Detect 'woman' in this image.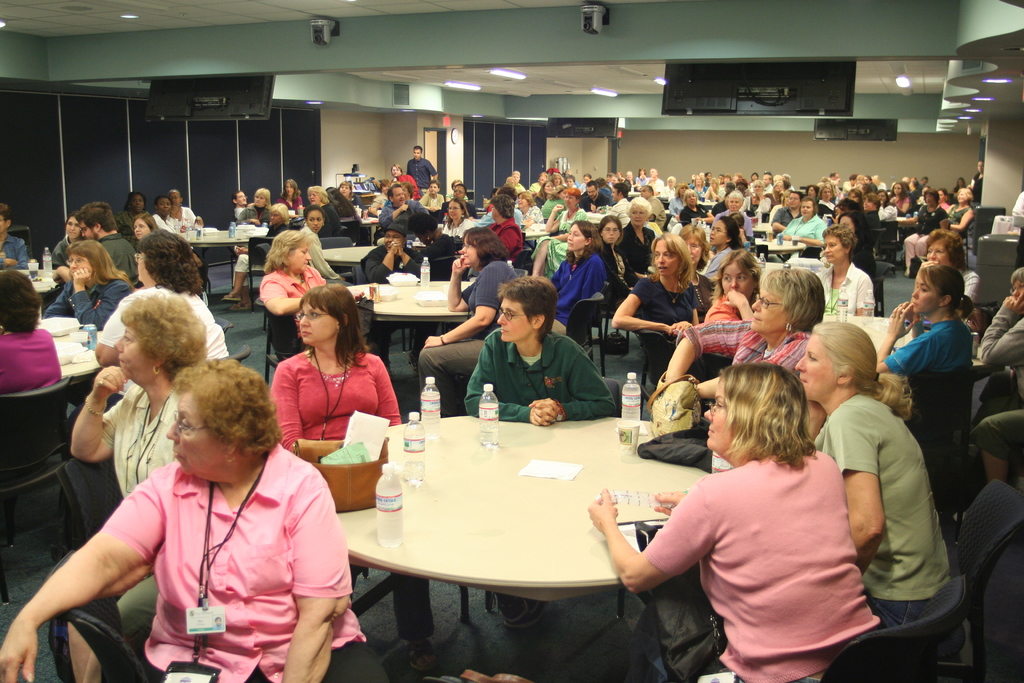
Detection: pyautogui.locateOnScreen(324, 185, 360, 215).
